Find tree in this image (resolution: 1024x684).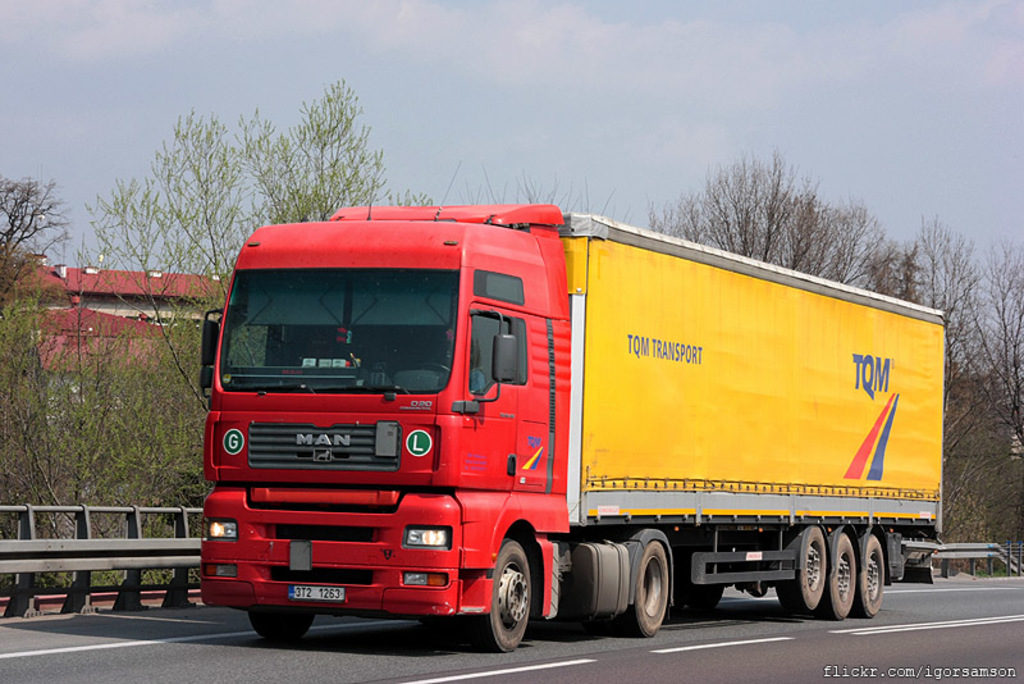
[458,160,648,227].
